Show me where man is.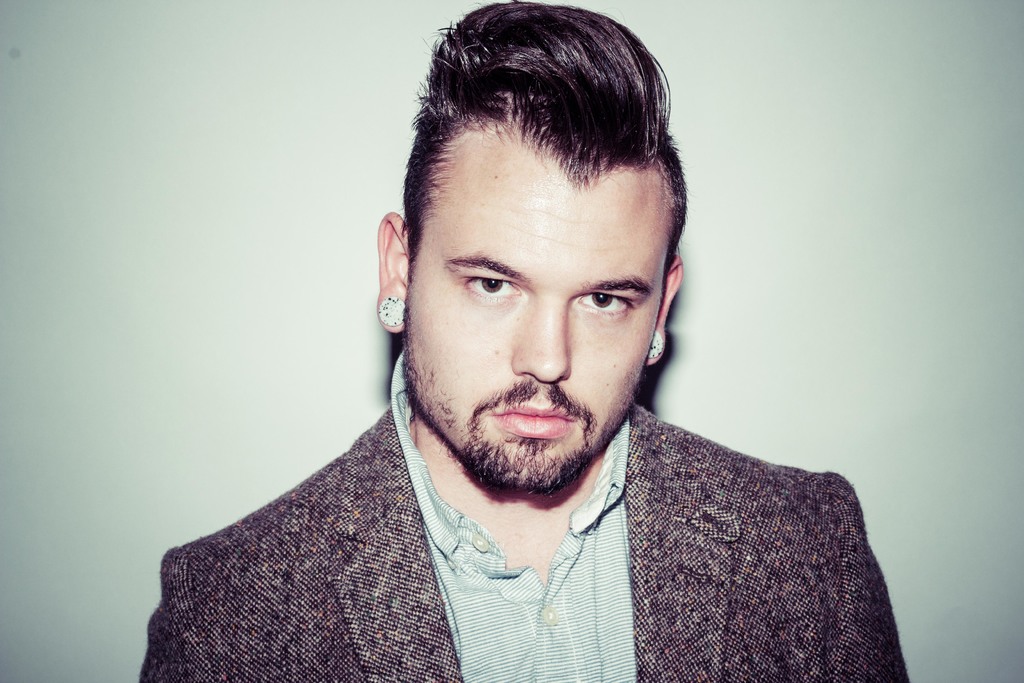
man is at bbox=(127, 28, 876, 679).
